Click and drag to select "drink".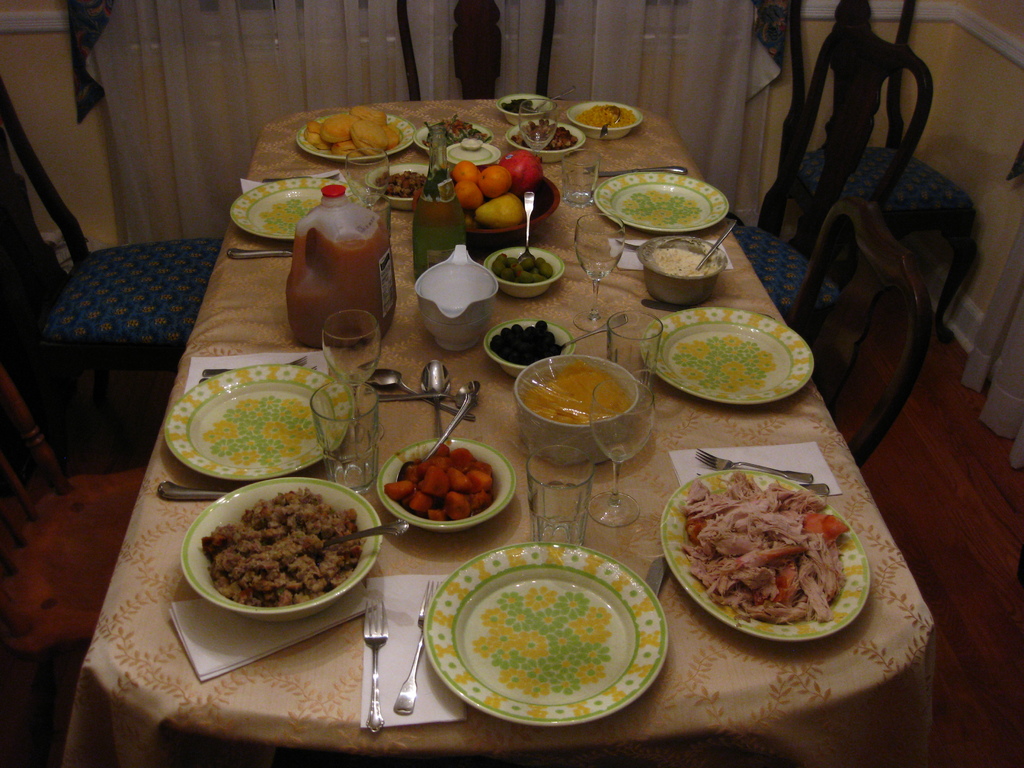
Selection: [x1=410, y1=121, x2=467, y2=278].
